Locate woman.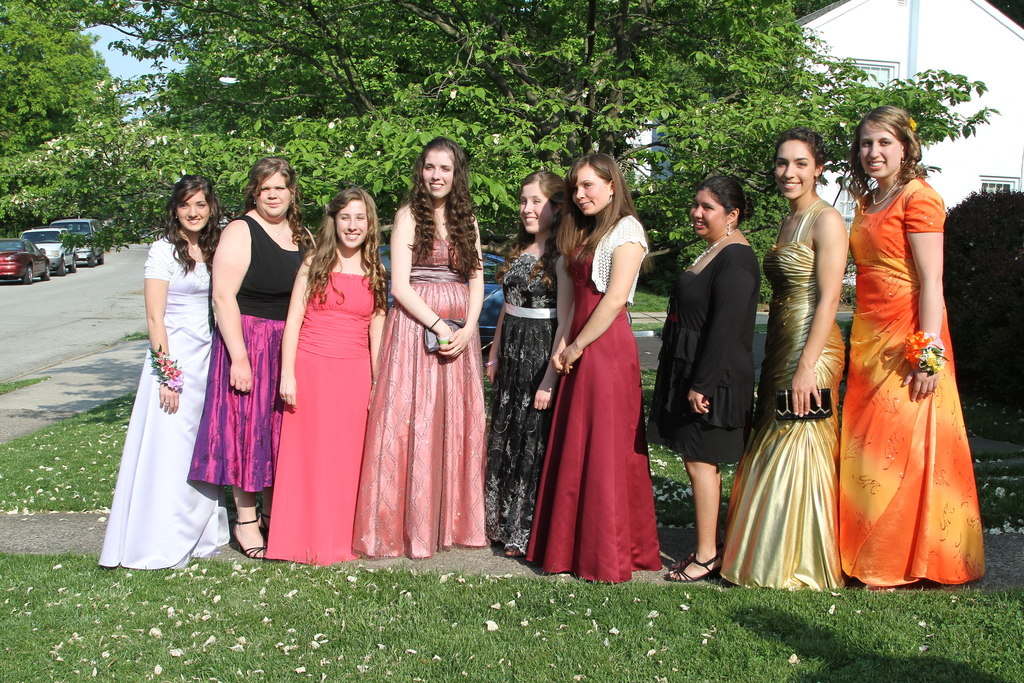
Bounding box: {"left": 640, "top": 173, "right": 763, "bottom": 588}.
